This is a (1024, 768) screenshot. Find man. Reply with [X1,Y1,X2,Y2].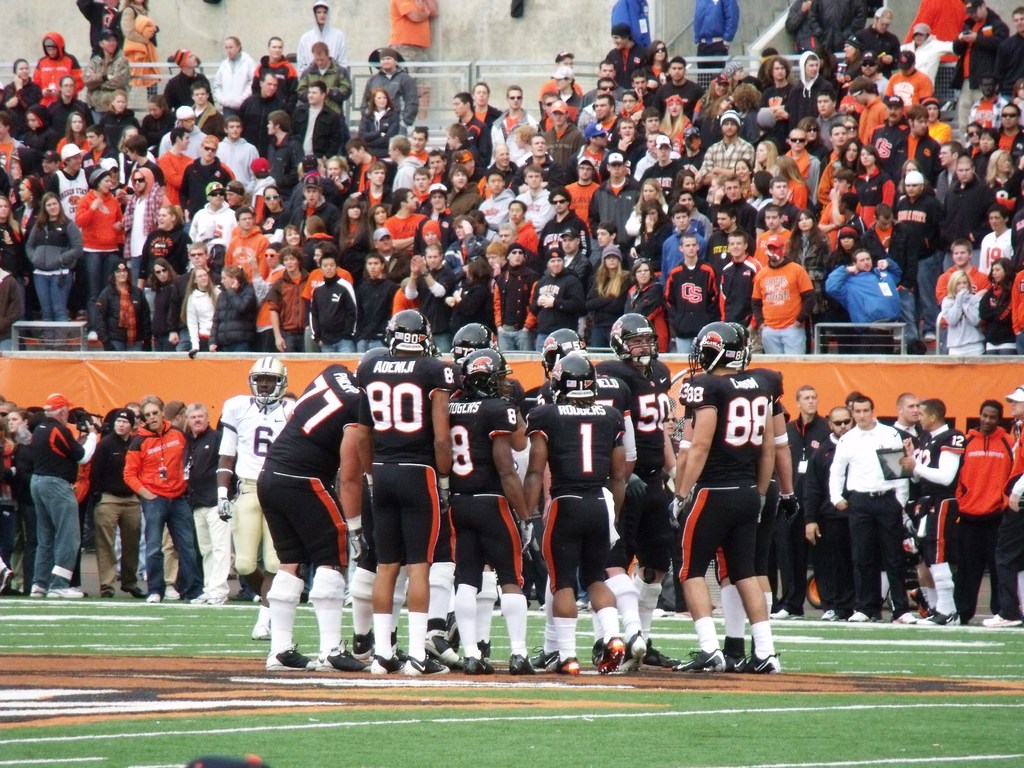
[230,205,274,276].
